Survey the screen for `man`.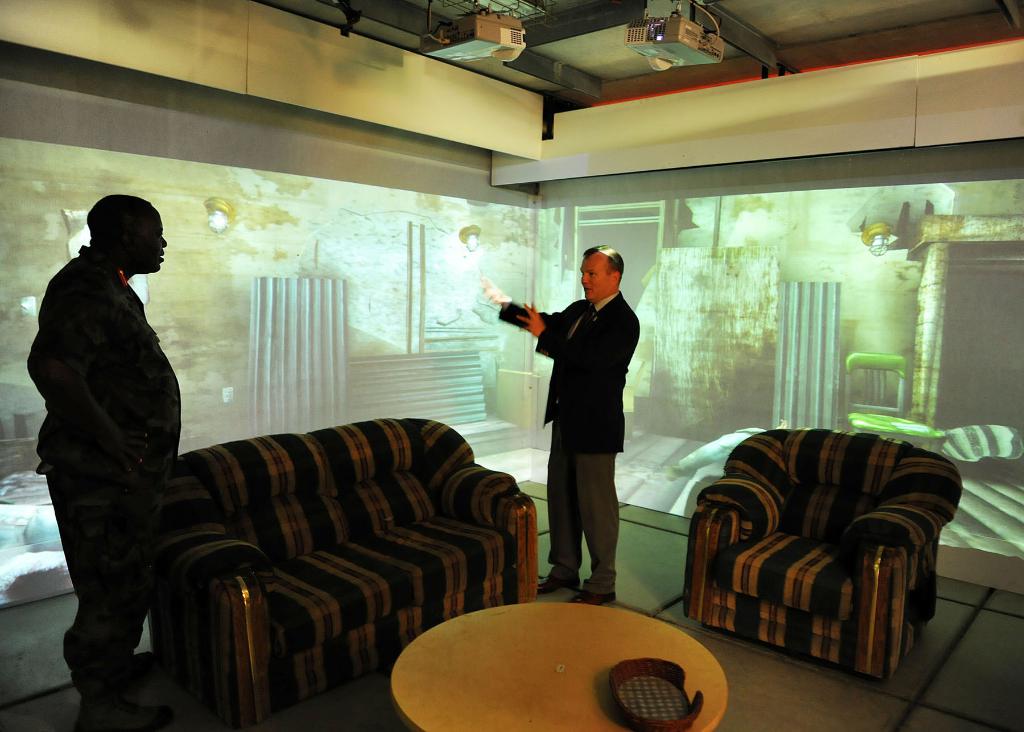
Survey found: 480 241 640 599.
